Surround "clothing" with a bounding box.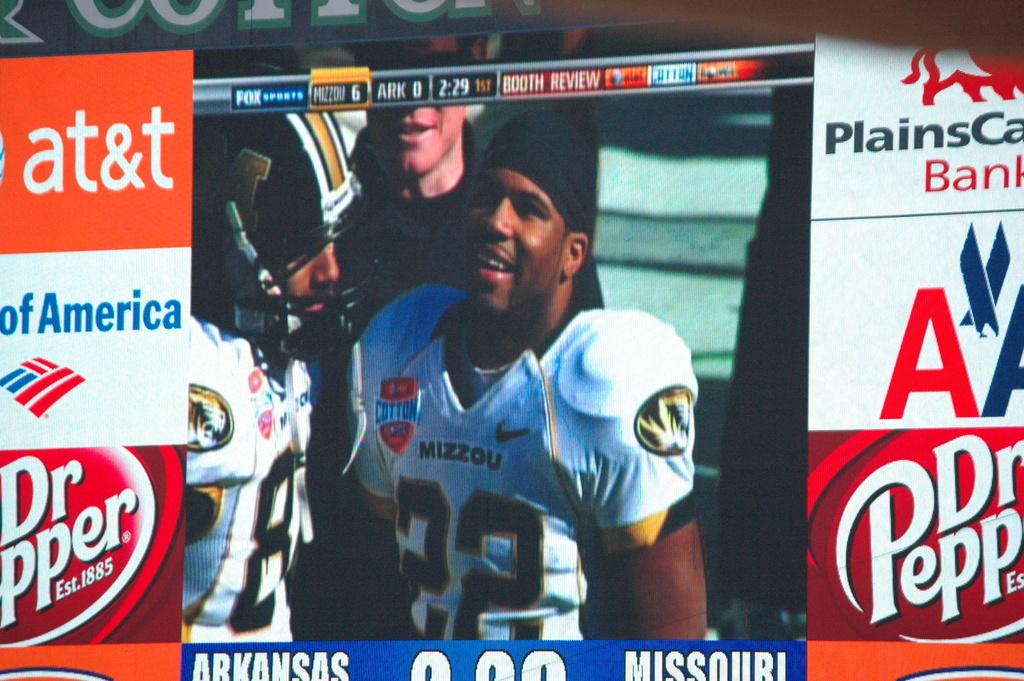
left=283, top=116, right=604, bottom=639.
